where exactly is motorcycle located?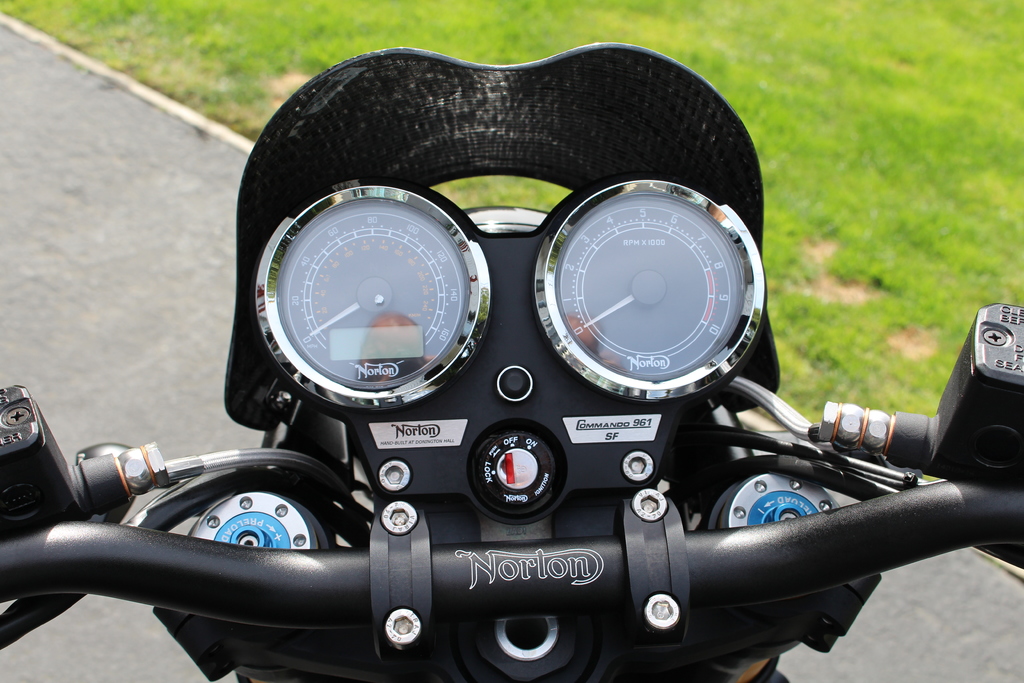
Its bounding box is x1=44 y1=73 x2=909 y2=677.
